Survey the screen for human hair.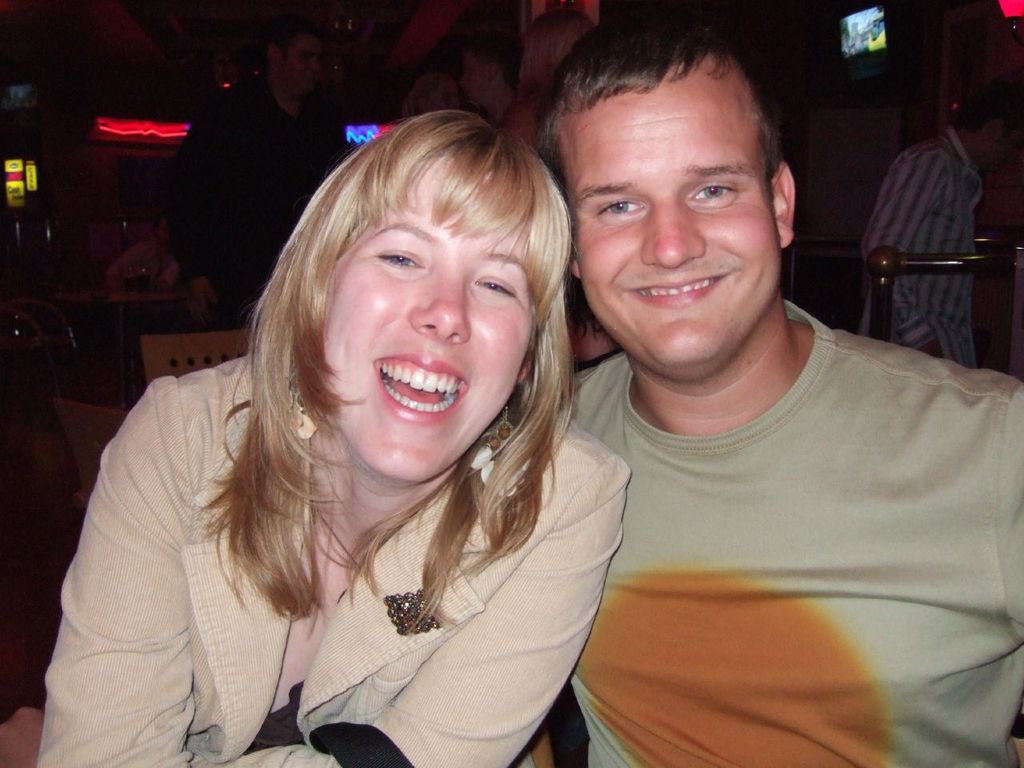
Survey found: {"x1": 464, "y1": 32, "x2": 516, "y2": 84}.
